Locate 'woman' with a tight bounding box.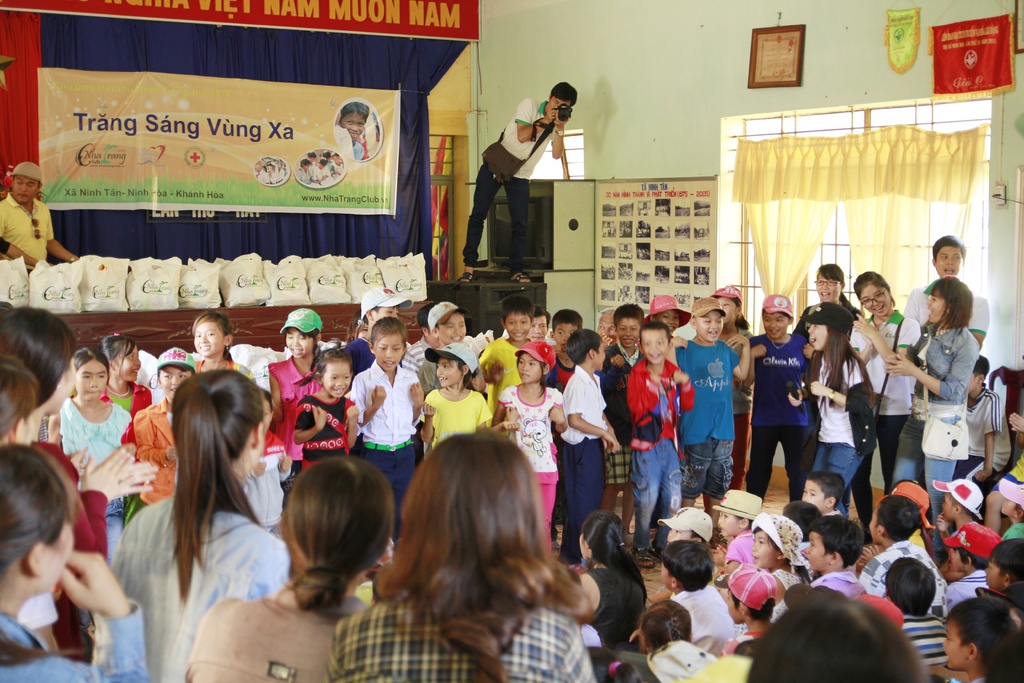
(left=577, top=509, right=645, bottom=655).
